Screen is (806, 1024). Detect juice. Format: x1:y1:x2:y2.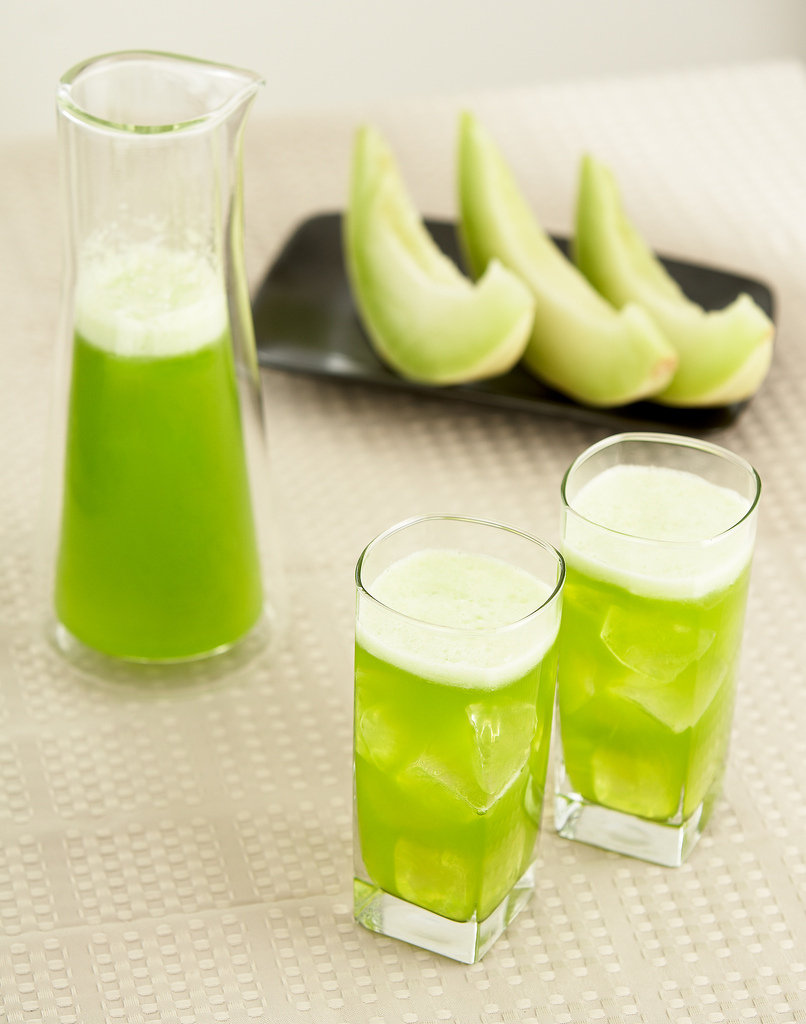
36:46:266:684.
